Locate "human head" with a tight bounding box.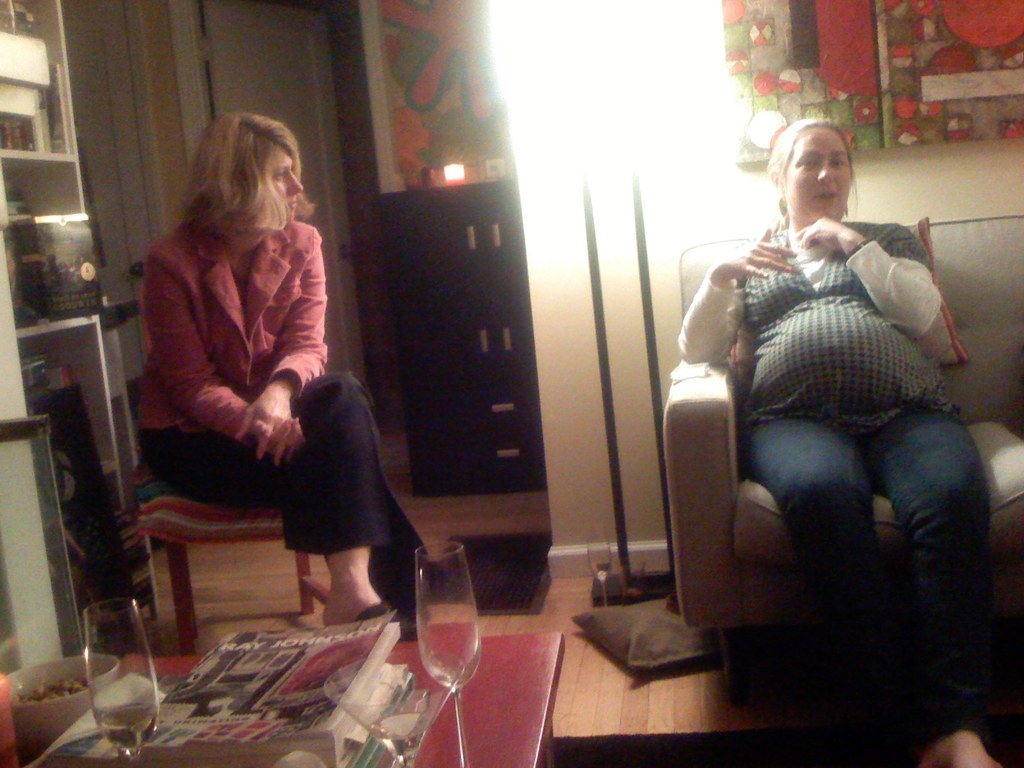
bbox=(193, 109, 303, 223).
